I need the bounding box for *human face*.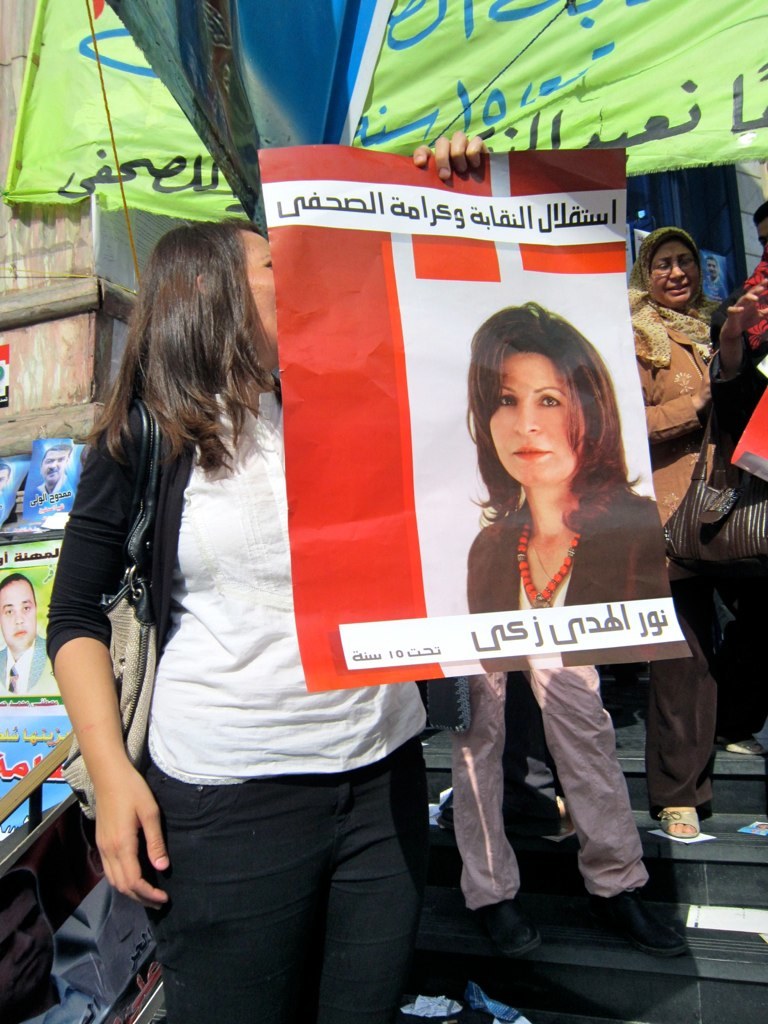
Here it is: 651 242 697 304.
